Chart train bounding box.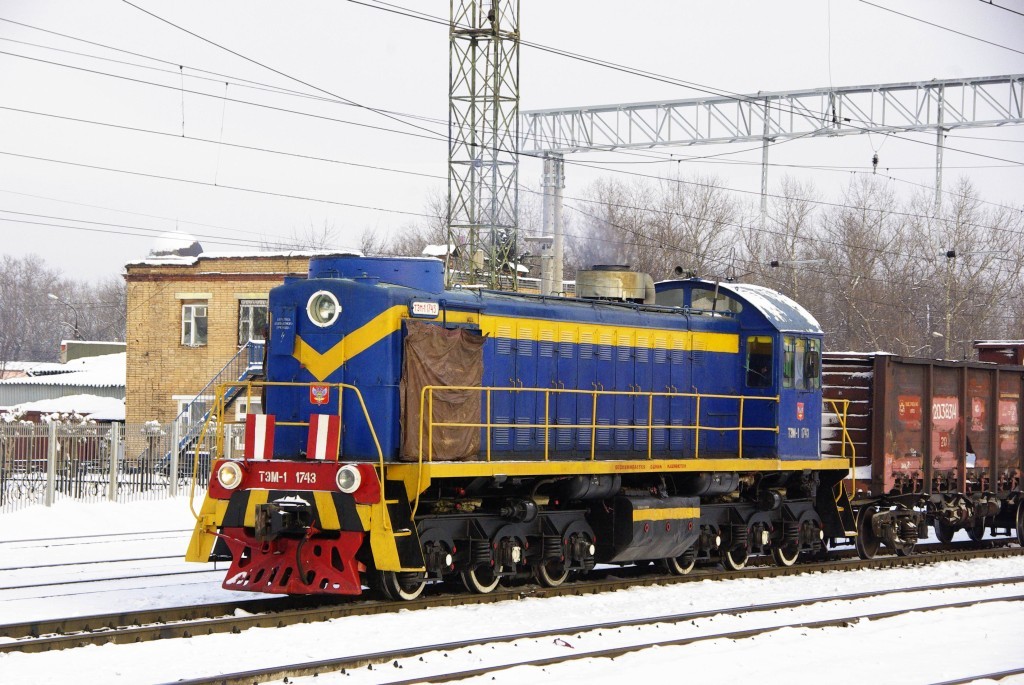
Charted: left=184, top=253, right=1023, bottom=608.
